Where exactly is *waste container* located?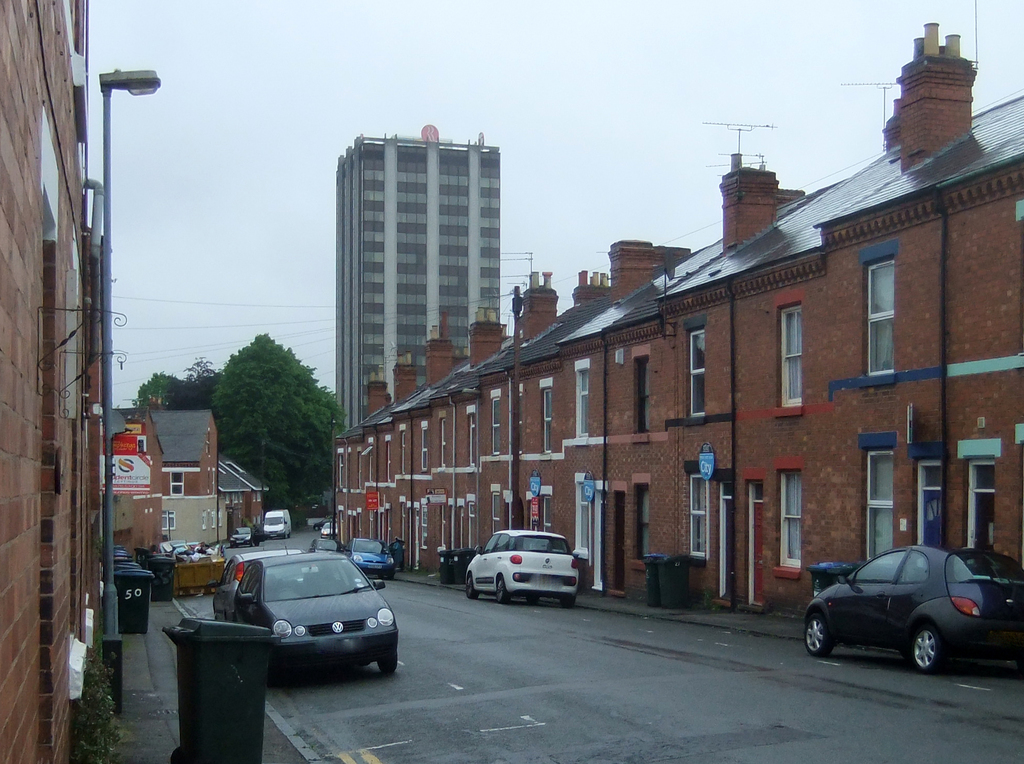
Its bounding box is <box>143,553,187,601</box>.
